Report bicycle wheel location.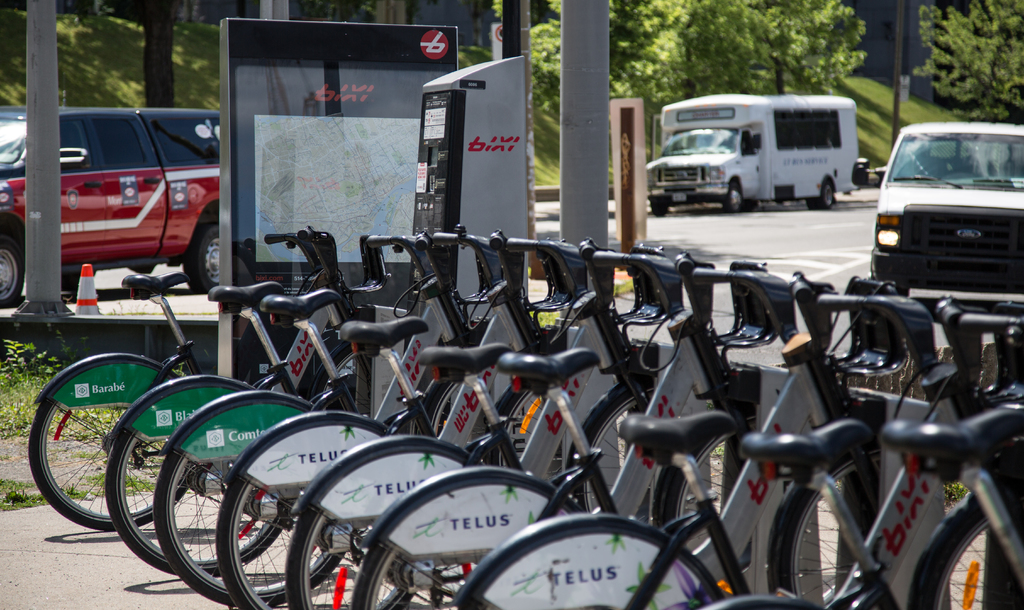
Report: <region>28, 395, 192, 531</region>.
